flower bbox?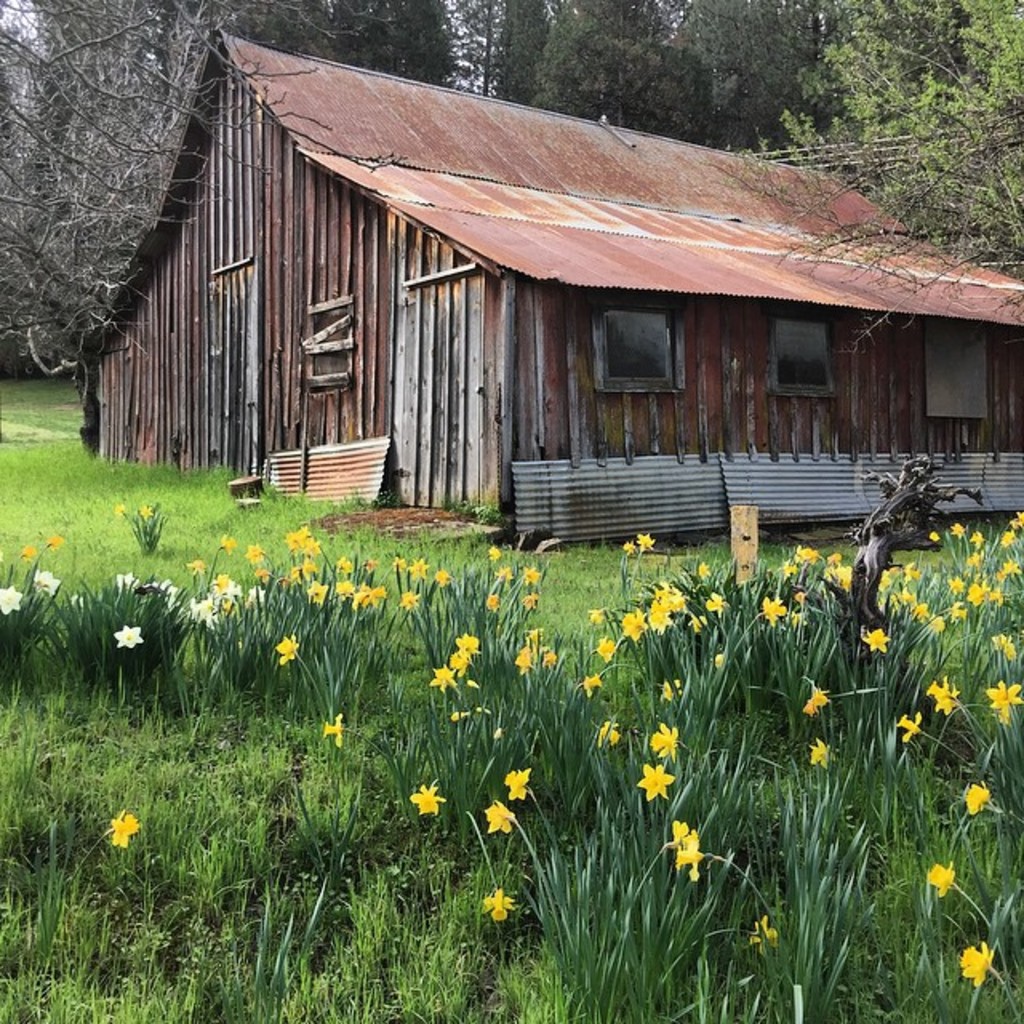
{"x1": 808, "y1": 690, "x2": 822, "y2": 714}
